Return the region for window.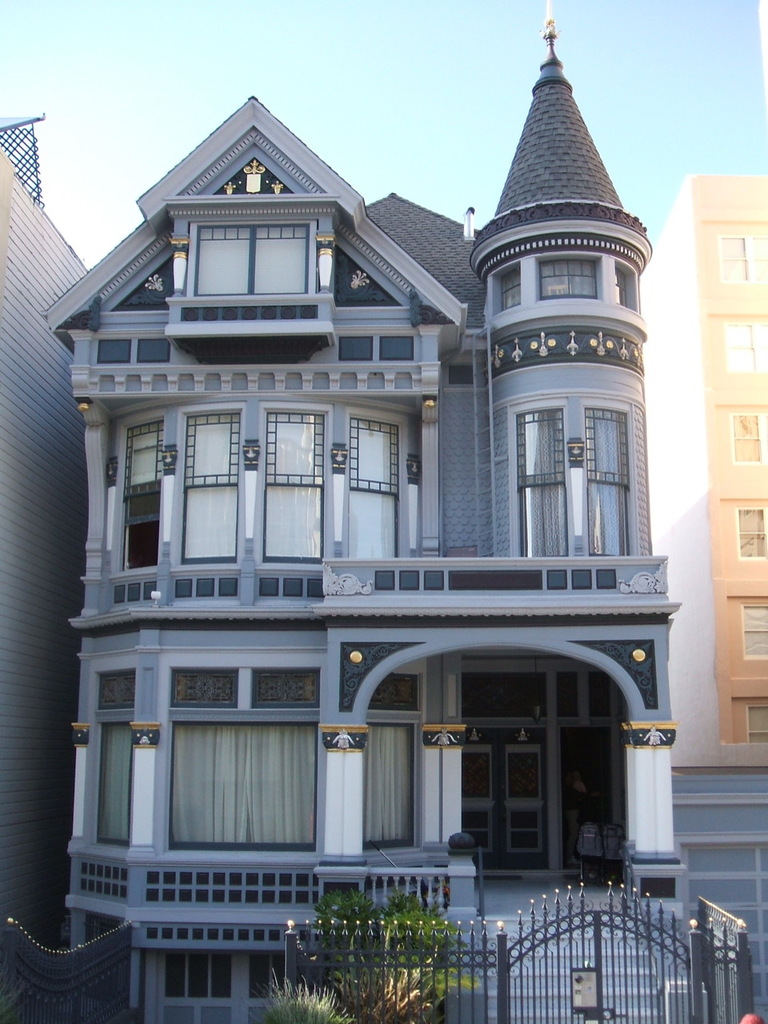
bbox(741, 705, 767, 744).
